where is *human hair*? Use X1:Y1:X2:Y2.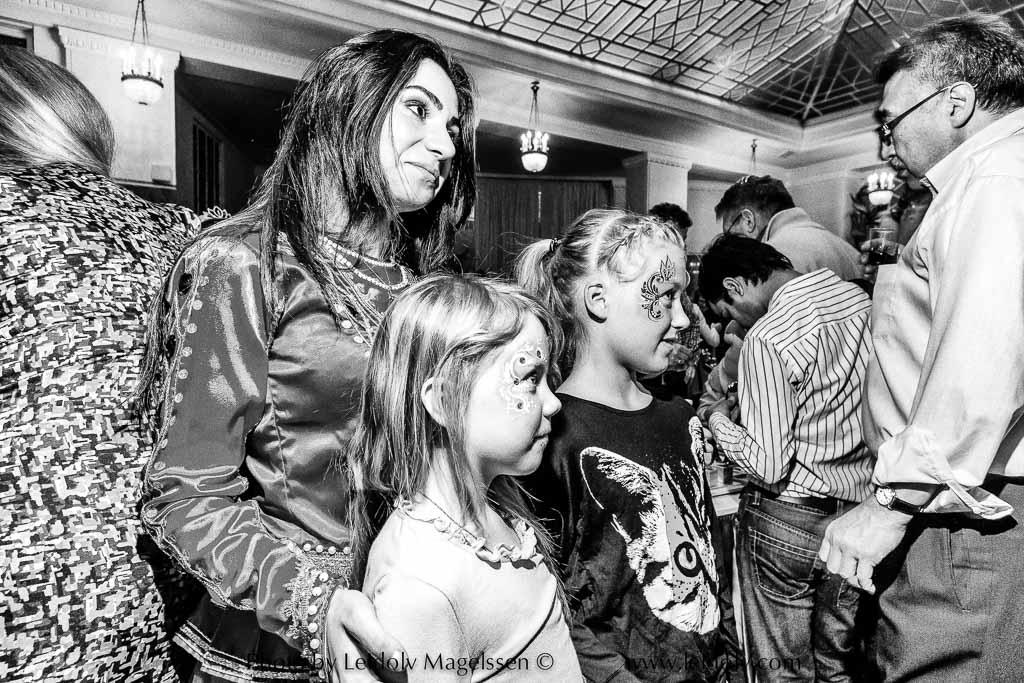
119:23:481:430.
